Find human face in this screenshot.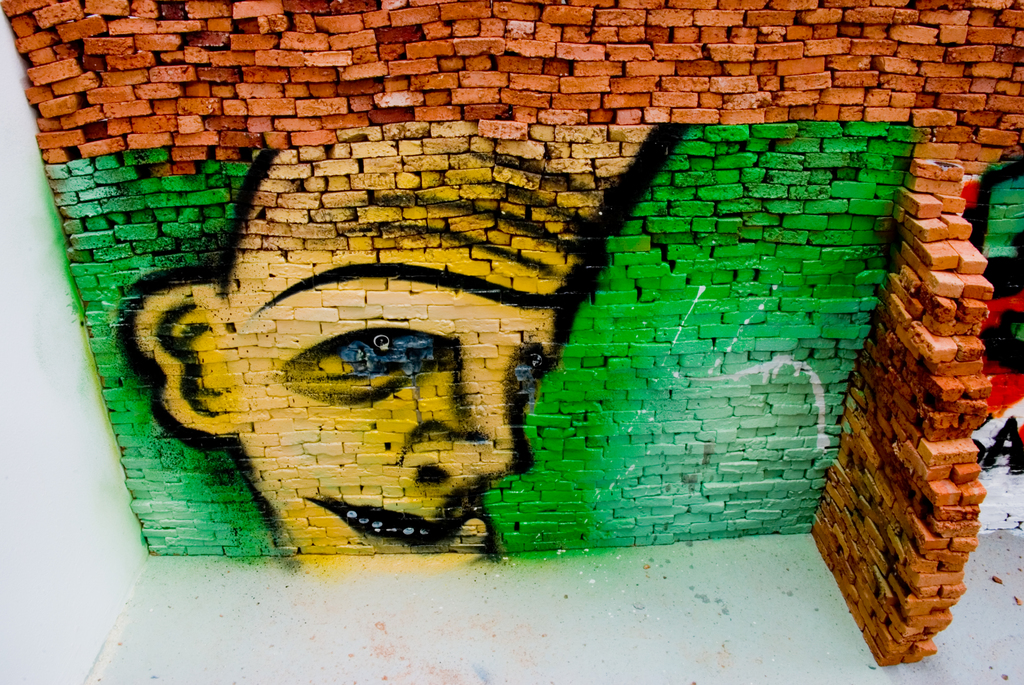
The bounding box for human face is detection(239, 274, 556, 551).
